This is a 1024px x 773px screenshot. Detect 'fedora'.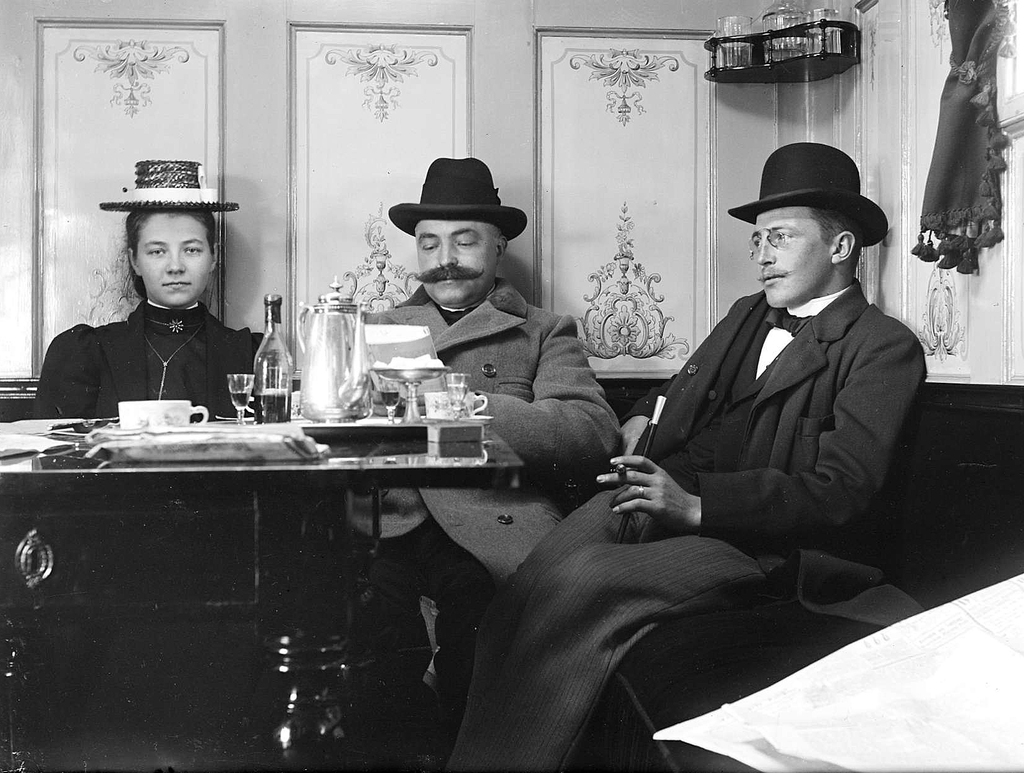
[left=726, top=141, right=892, bottom=246].
